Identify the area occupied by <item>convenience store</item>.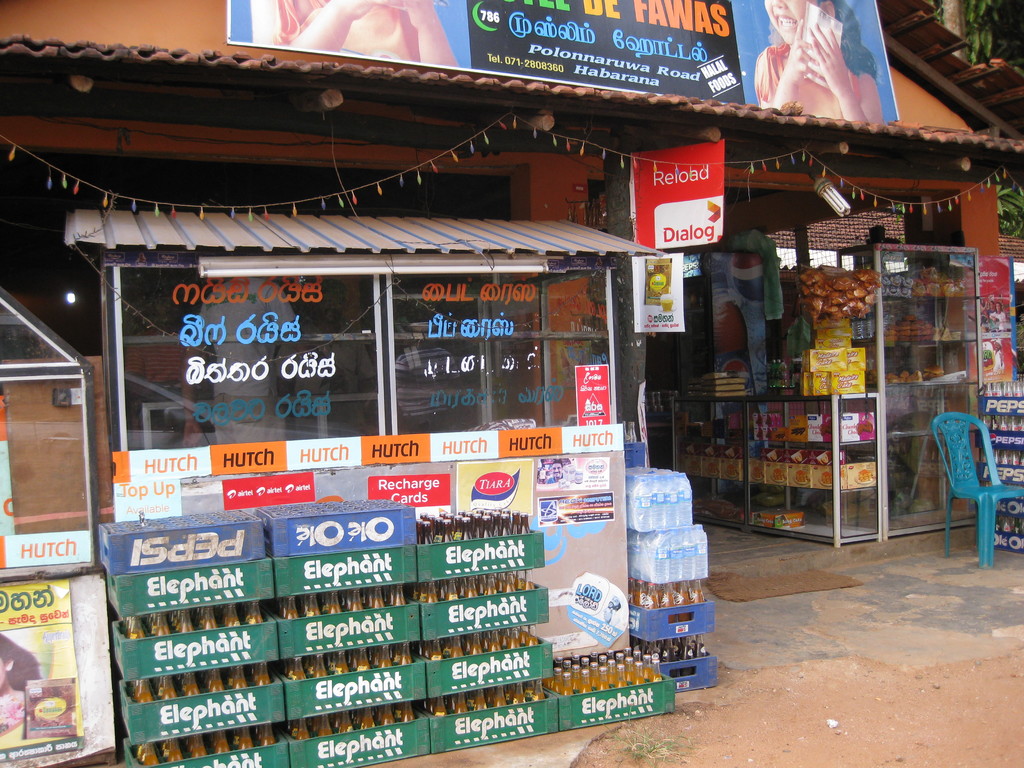
Area: <bbox>0, 0, 1023, 767</bbox>.
